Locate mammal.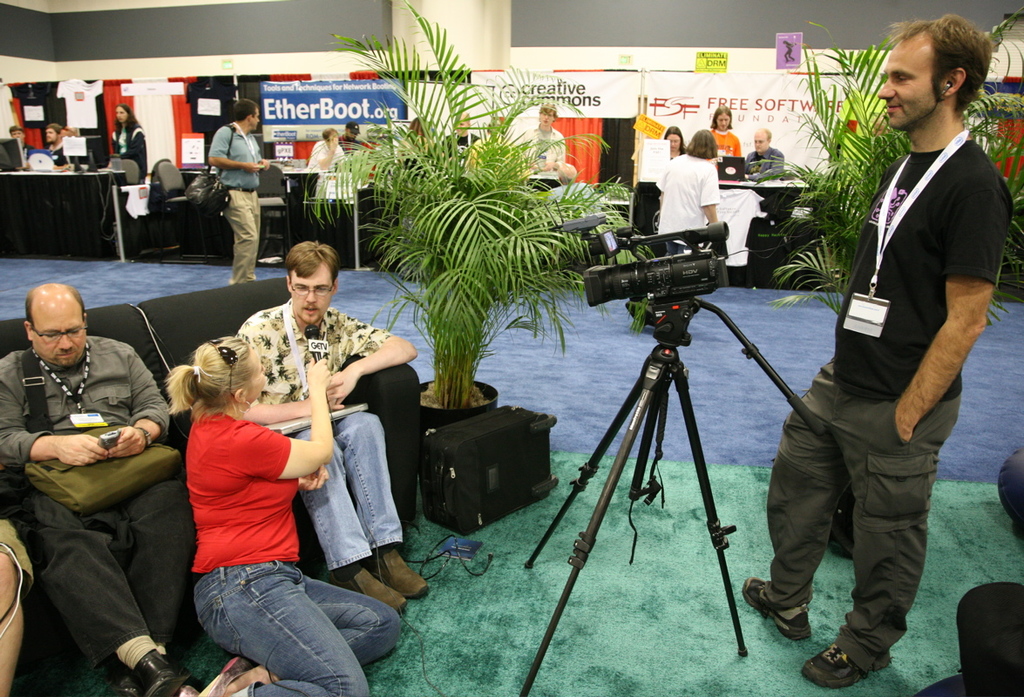
Bounding box: [x1=345, y1=119, x2=361, y2=142].
